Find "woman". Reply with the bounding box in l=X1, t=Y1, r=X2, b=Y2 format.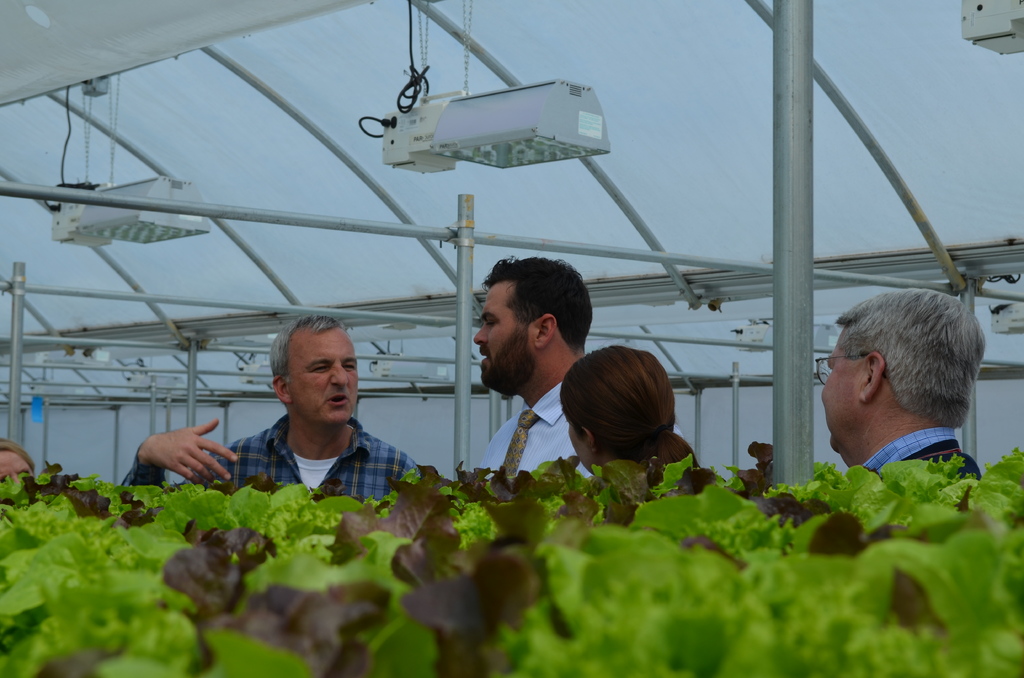
l=559, t=341, r=704, b=507.
